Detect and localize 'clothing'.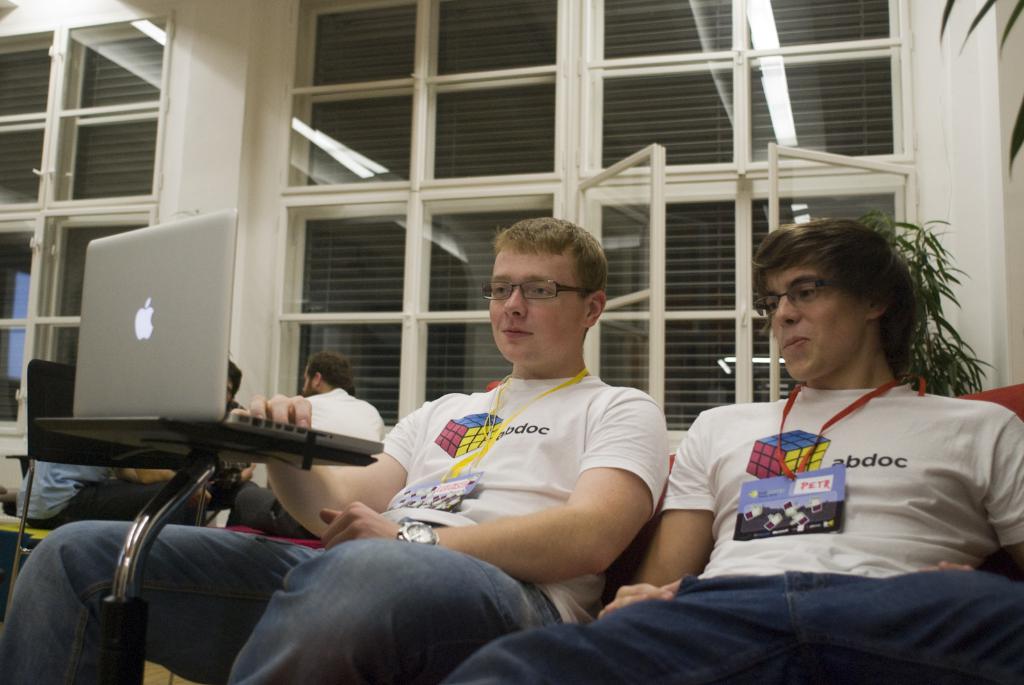
Localized at 8,453,191,538.
